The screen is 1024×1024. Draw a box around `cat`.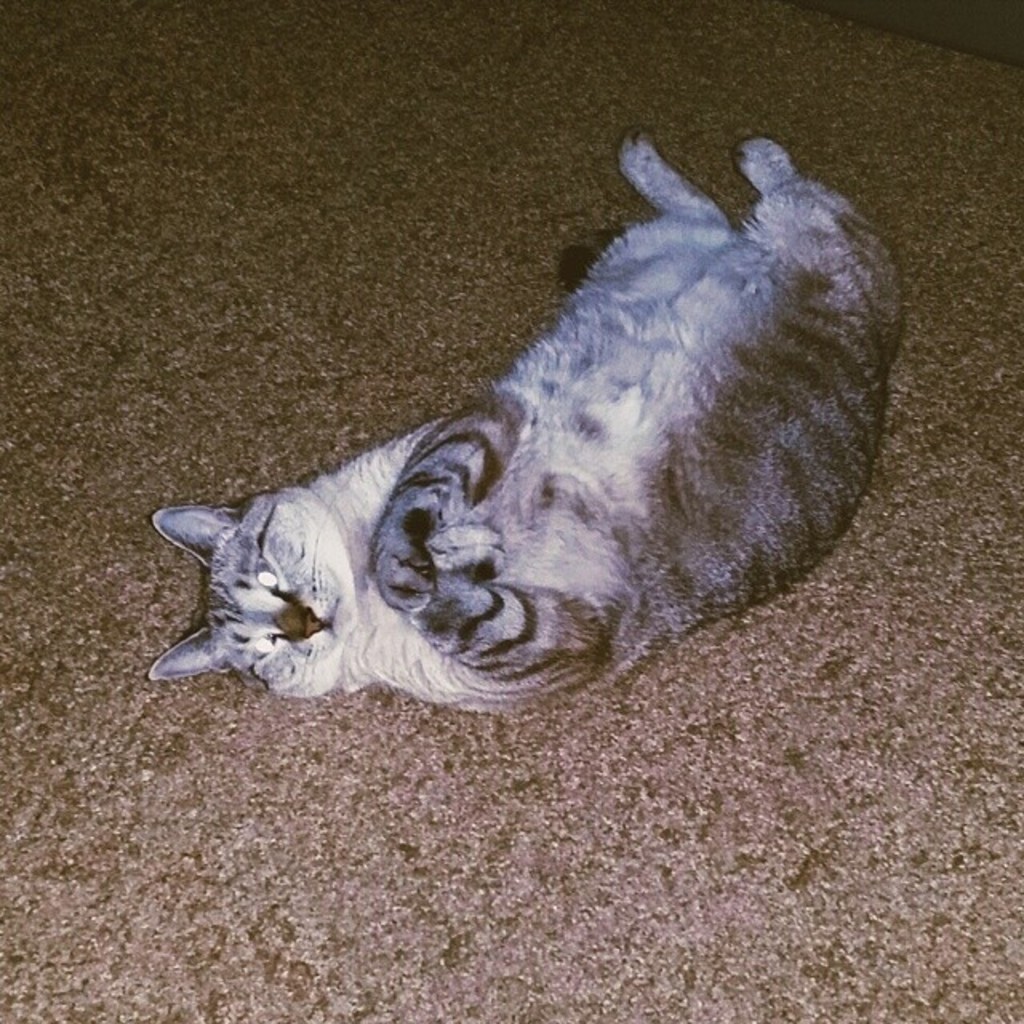
l=155, t=138, r=938, b=733.
